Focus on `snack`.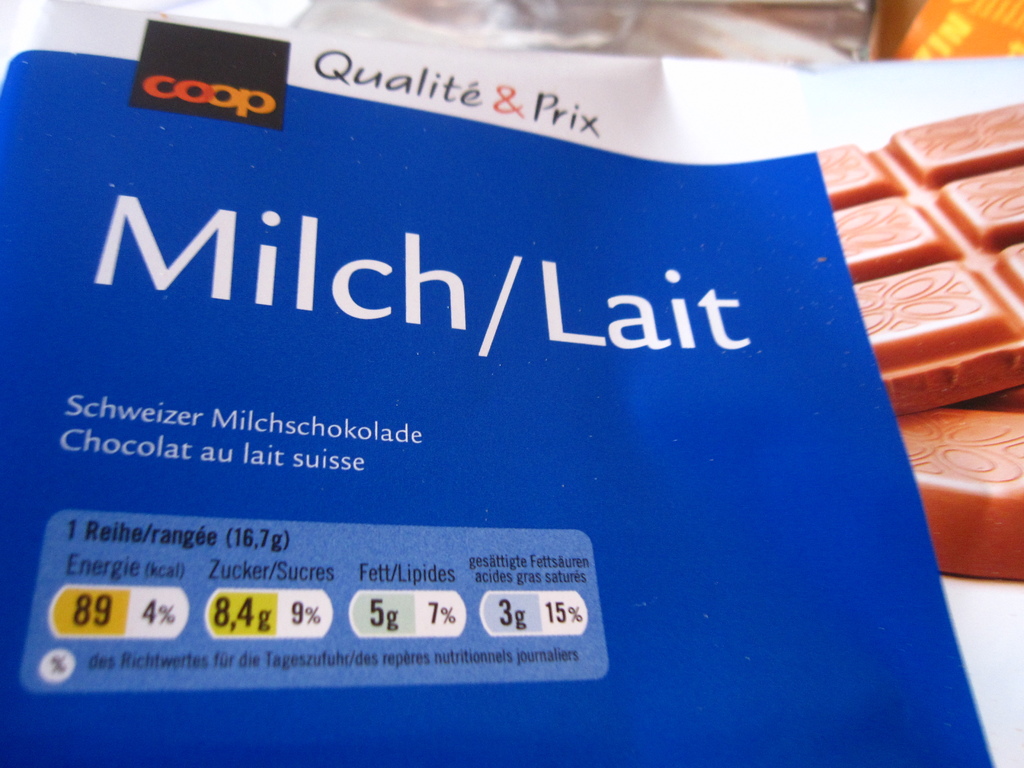
Focused at (893, 379, 1023, 582).
